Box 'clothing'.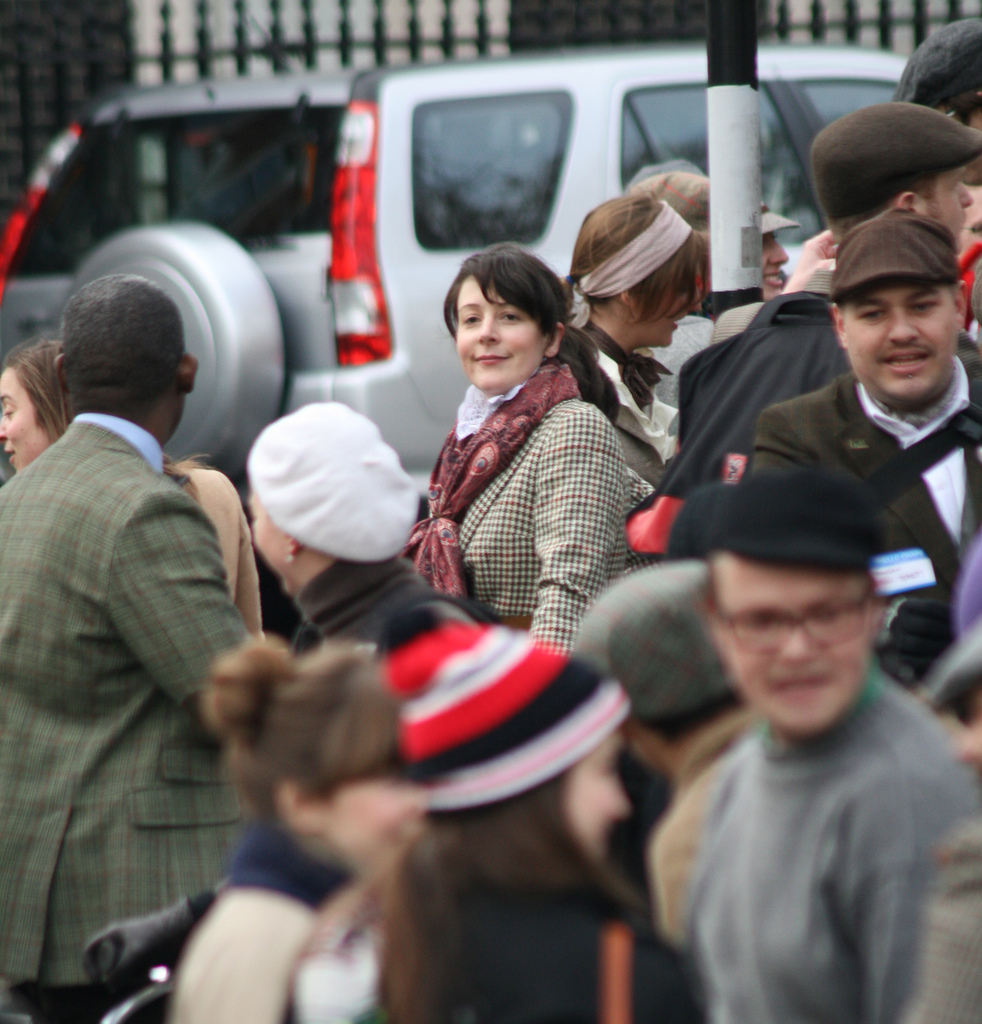
x1=664, y1=652, x2=978, y2=1017.
